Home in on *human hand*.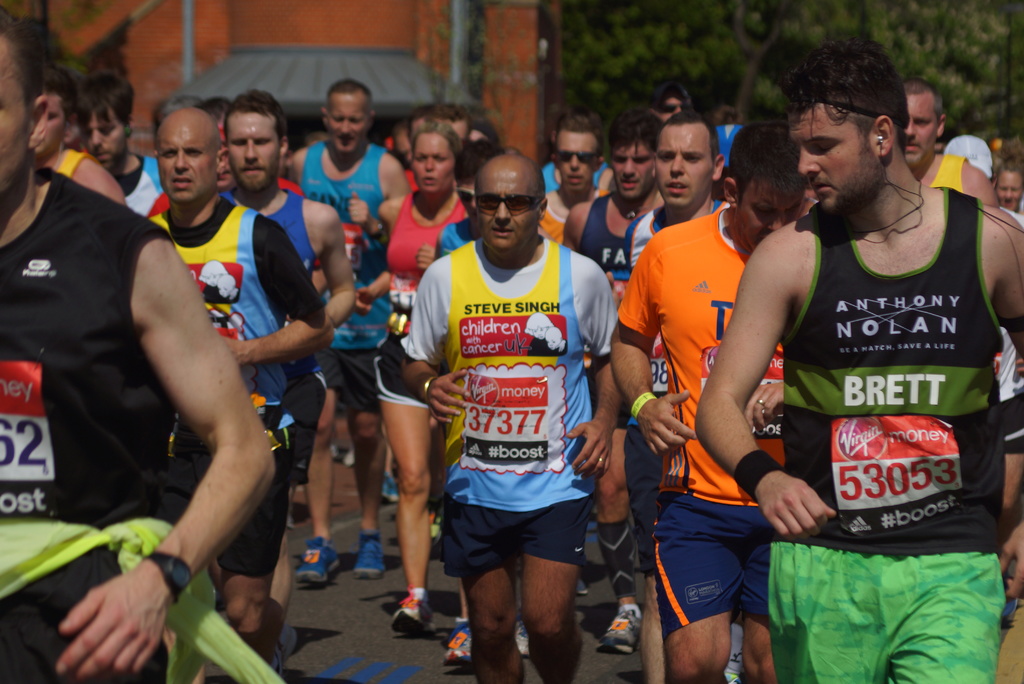
Homed in at x1=351, y1=286, x2=375, y2=321.
